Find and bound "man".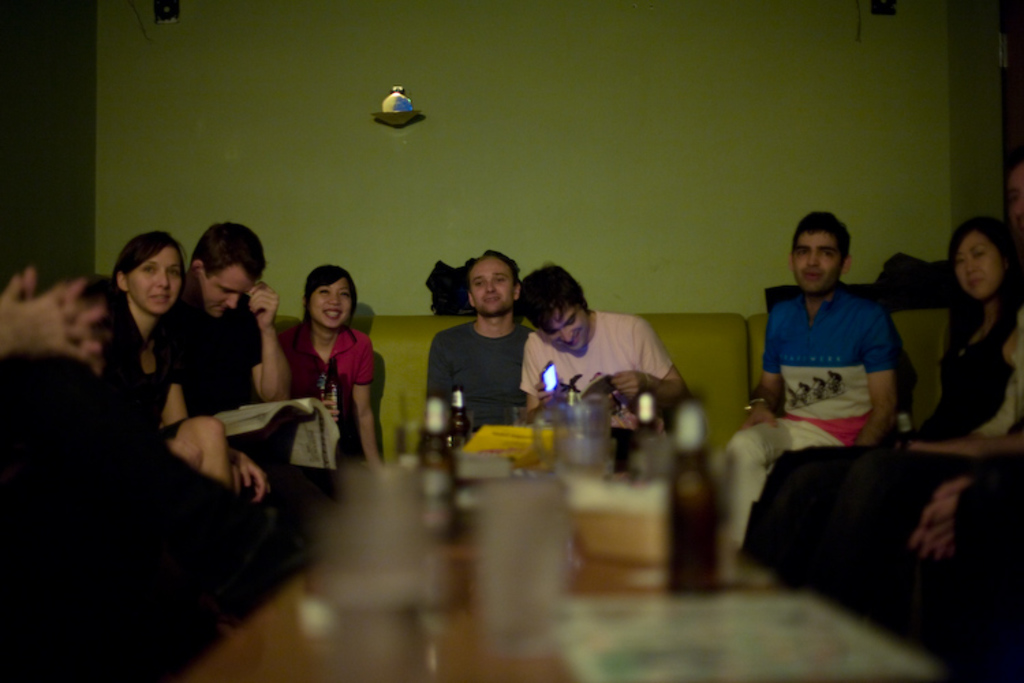
Bound: box(149, 214, 300, 494).
